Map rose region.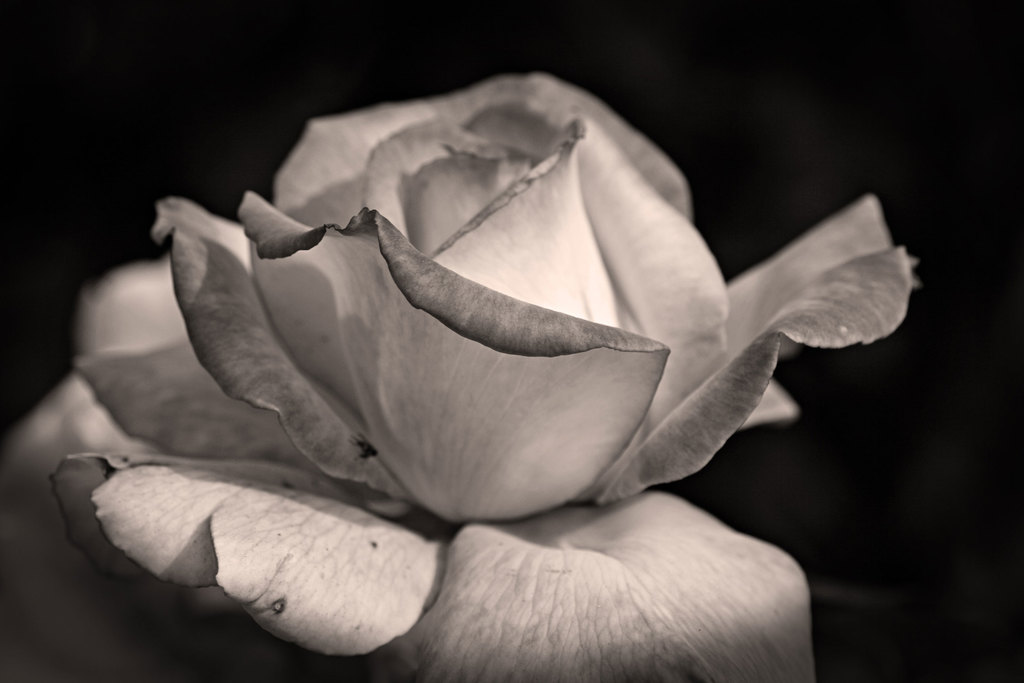
Mapped to 49, 69, 922, 682.
